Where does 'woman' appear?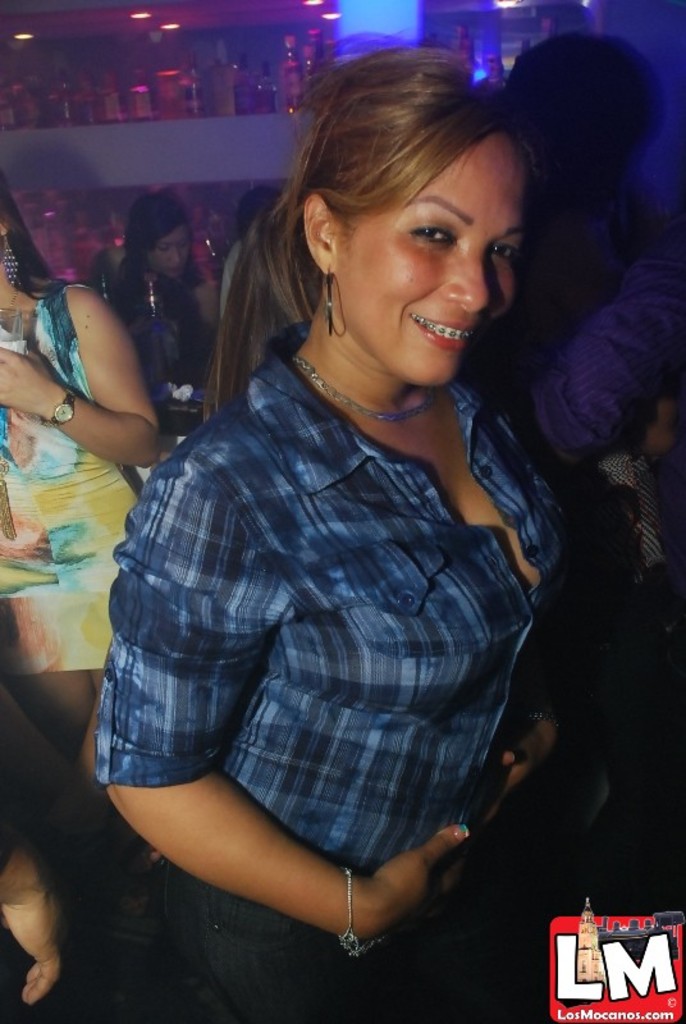
Appears at [x1=0, y1=196, x2=166, y2=783].
